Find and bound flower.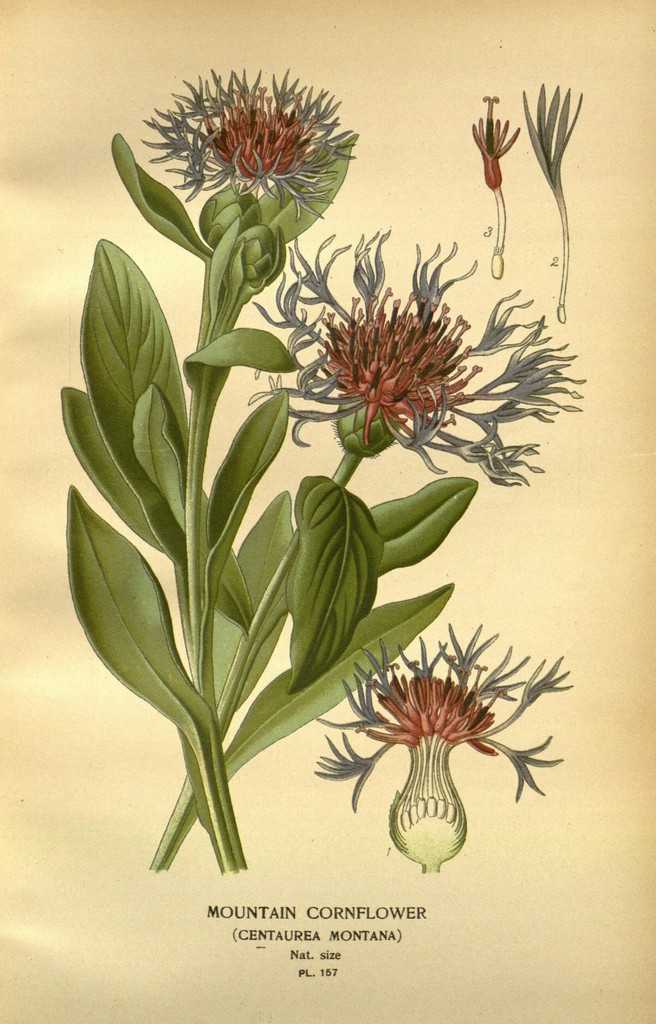
Bound: 247,230,583,489.
